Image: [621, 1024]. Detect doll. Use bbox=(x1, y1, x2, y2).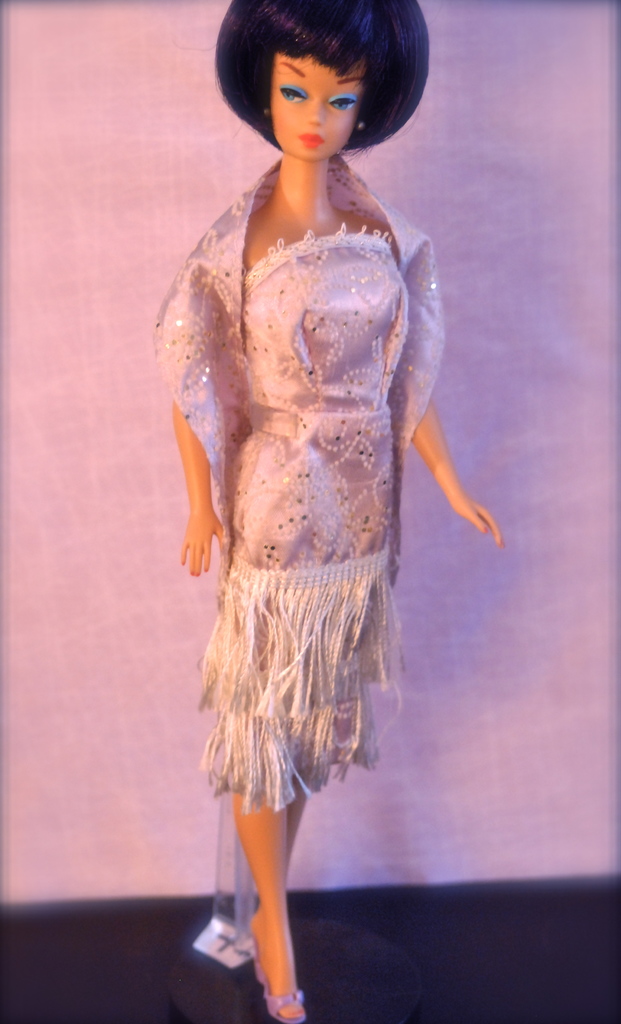
bbox=(161, 0, 461, 987).
